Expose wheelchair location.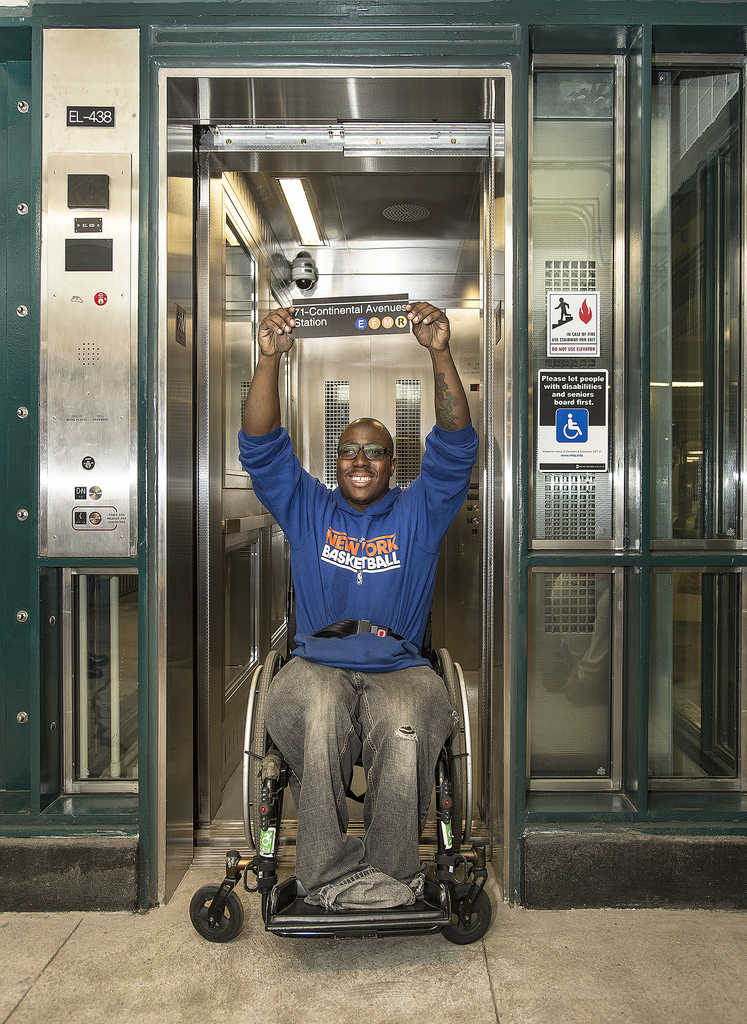
Exposed at (left=185, top=636, right=507, bottom=953).
